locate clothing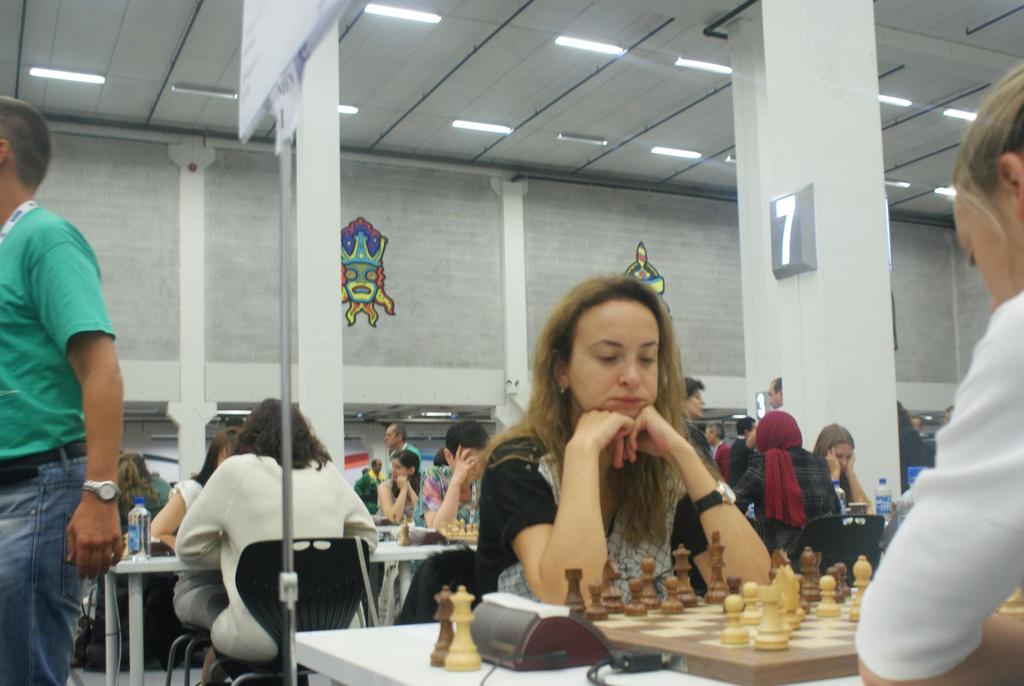
select_region(429, 466, 479, 545)
